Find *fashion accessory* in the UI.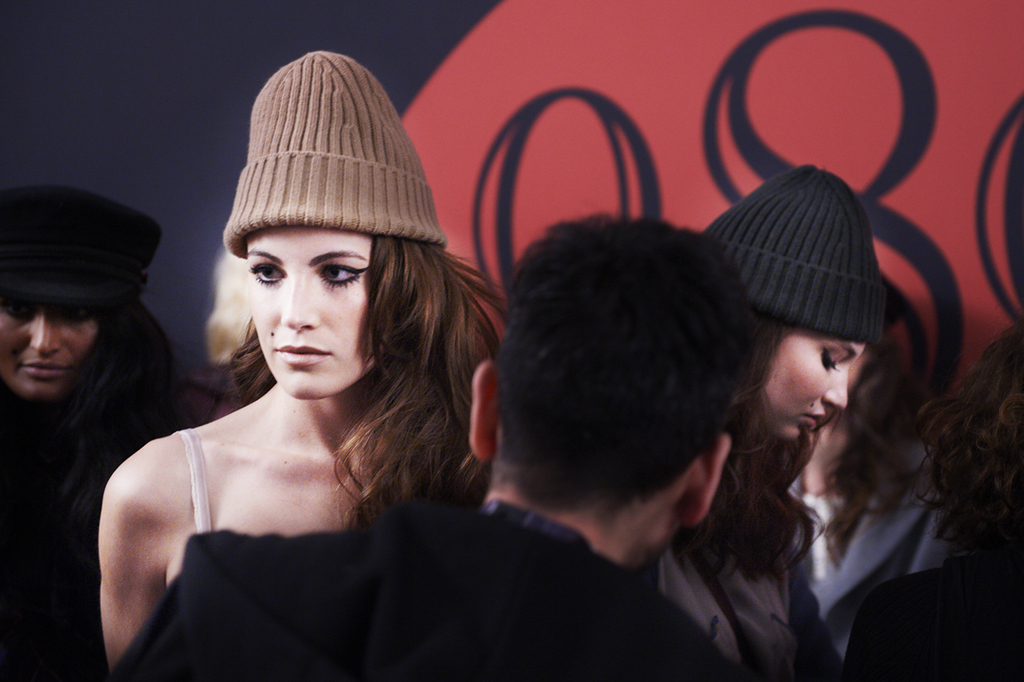
UI element at locate(0, 189, 162, 310).
